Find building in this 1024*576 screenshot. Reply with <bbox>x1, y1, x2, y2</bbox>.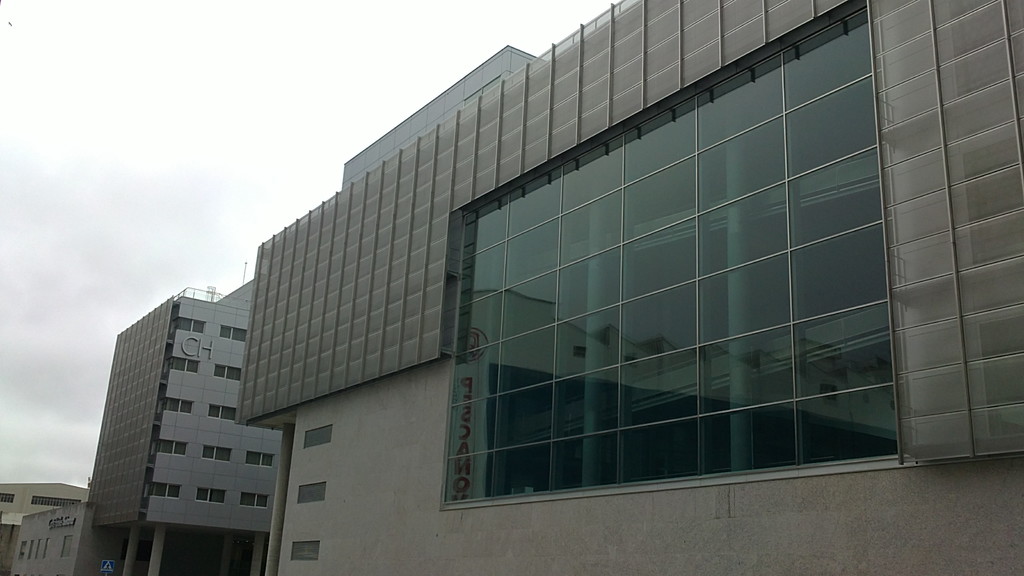
<bbox>234, 0, 1023, 575</bbox>.
